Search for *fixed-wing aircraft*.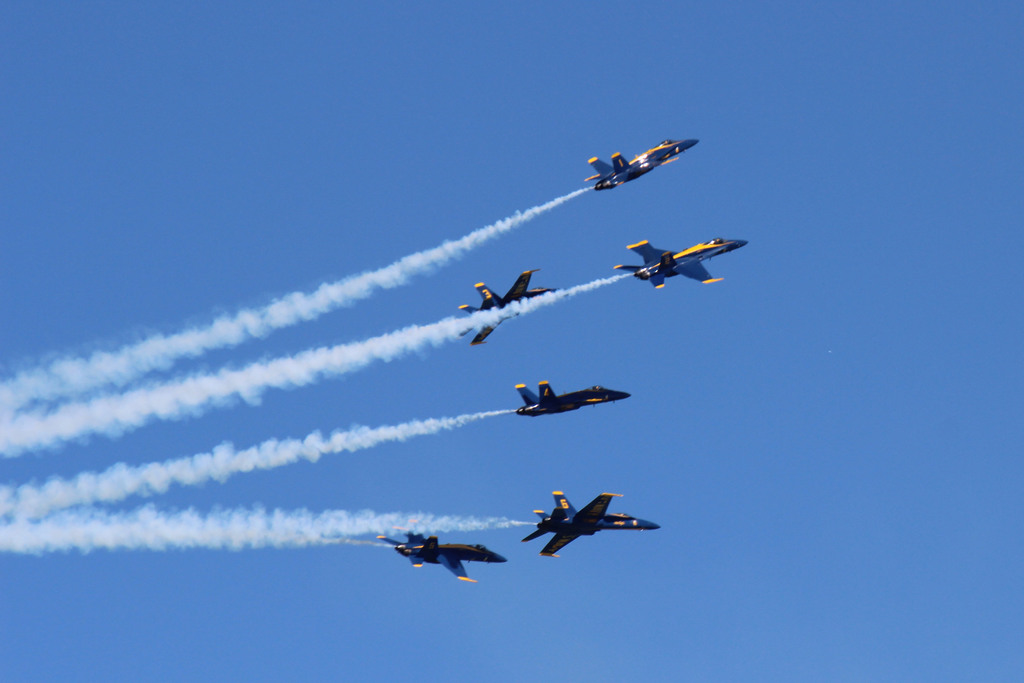
Found at BBox(458, 265, 556, 343).
